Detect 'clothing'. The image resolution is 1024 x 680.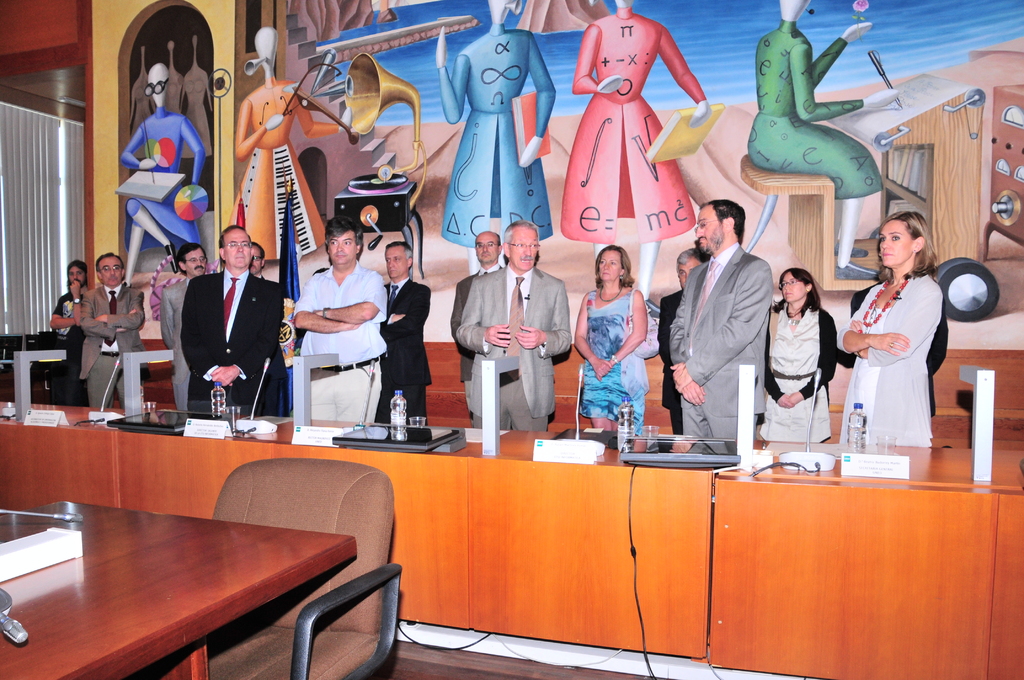
{"left": 576, "top": 282, "right": 646, "bottom": 429}.
